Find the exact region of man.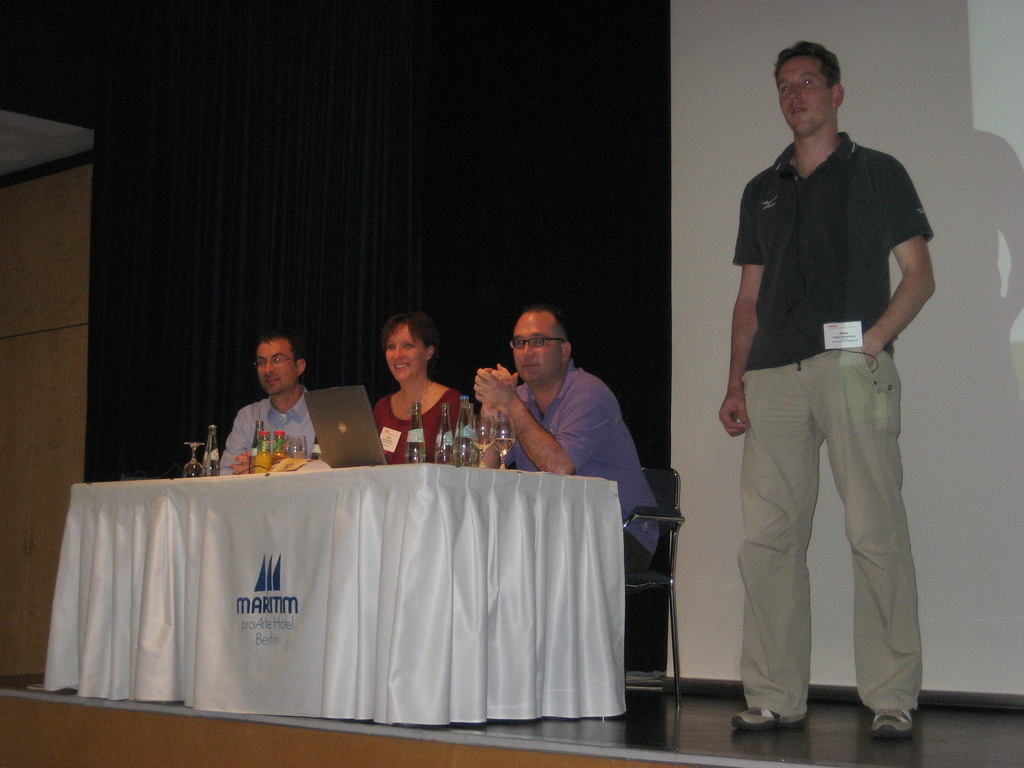
Exact region: [214,326,324,476].
